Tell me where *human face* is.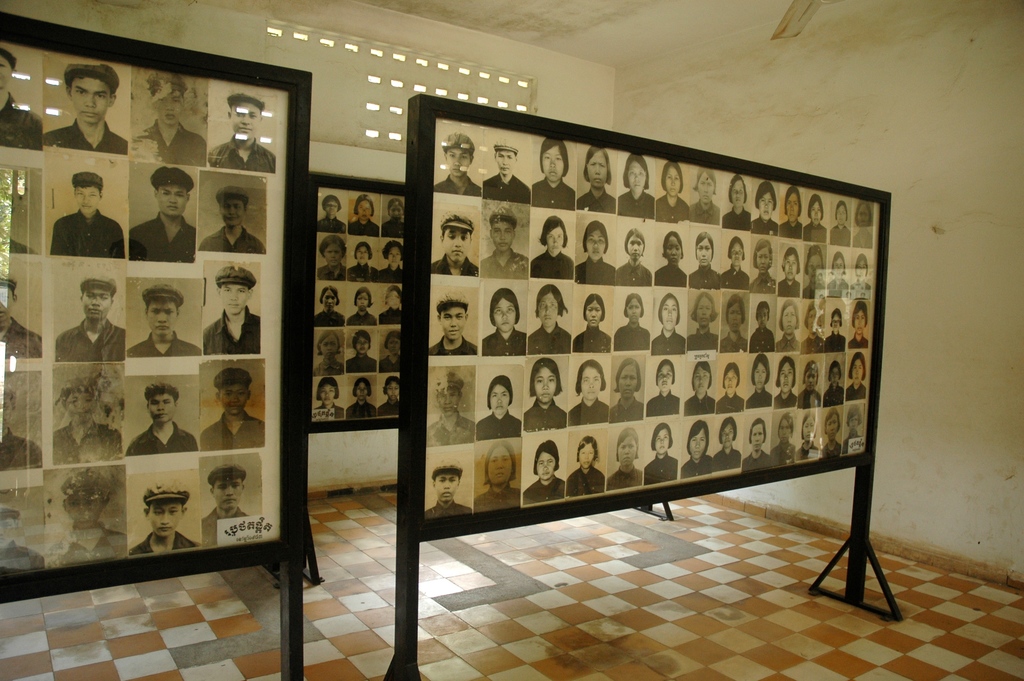
*human face* is at bbox=[323, 291, 340, 314].
